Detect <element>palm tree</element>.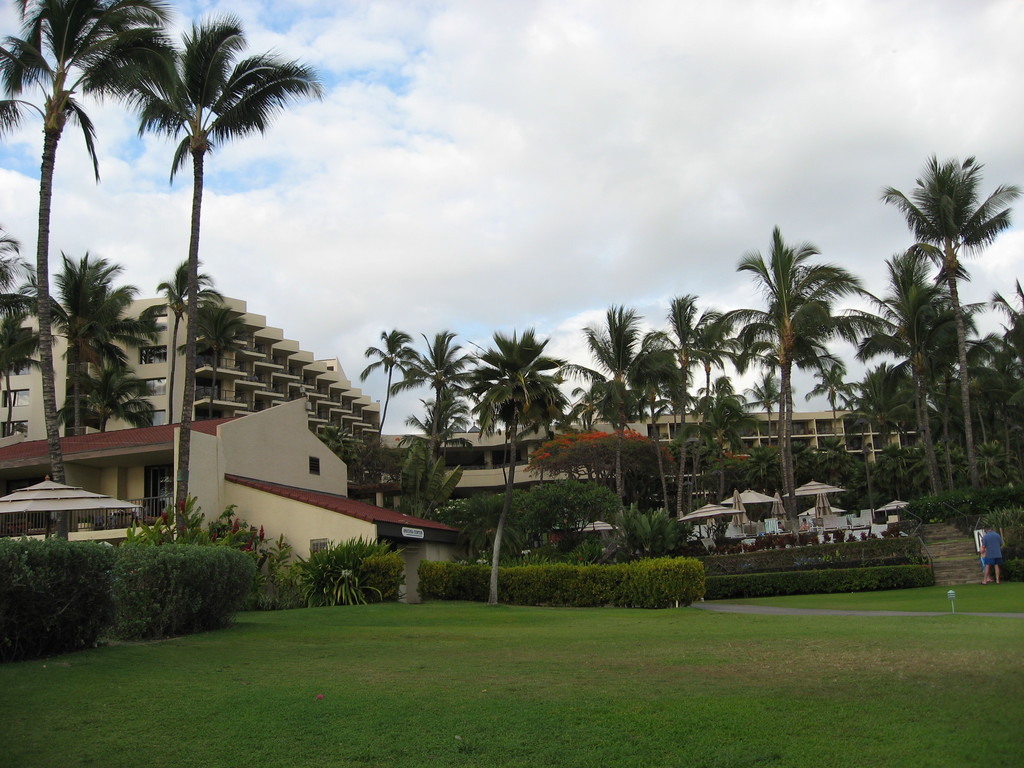
Detected at bbox(579, 323, 643, 518).
